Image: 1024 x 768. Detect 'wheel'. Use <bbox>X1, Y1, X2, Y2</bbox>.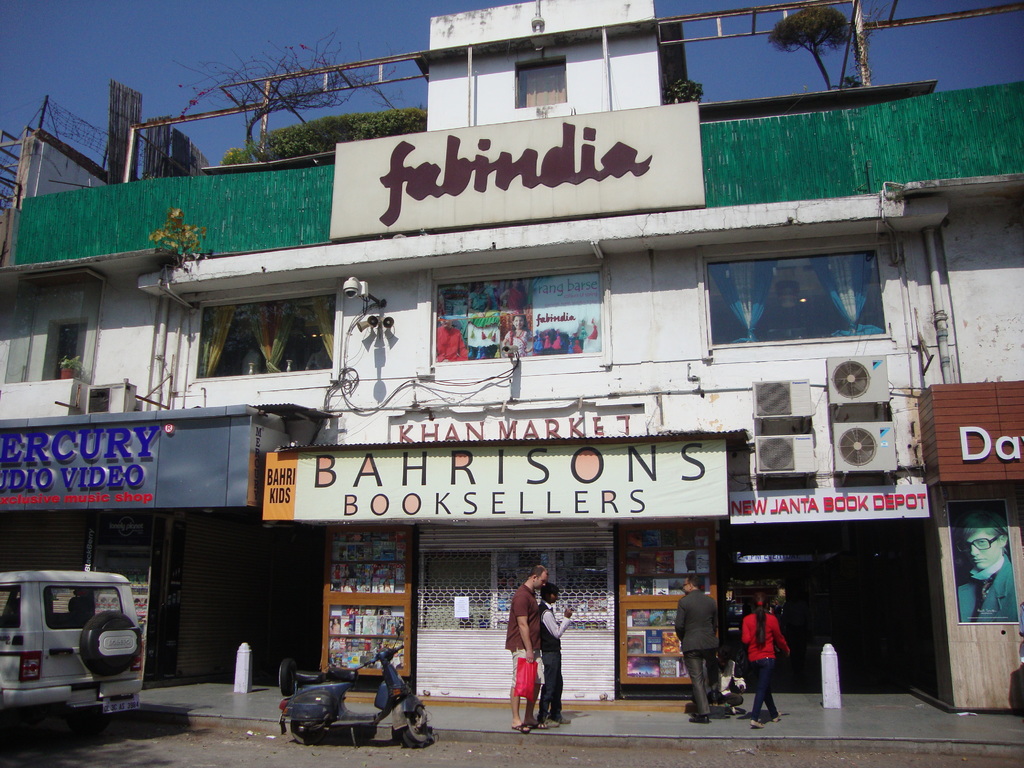
<bbox>396, 702, 436, 749</bbox>.
